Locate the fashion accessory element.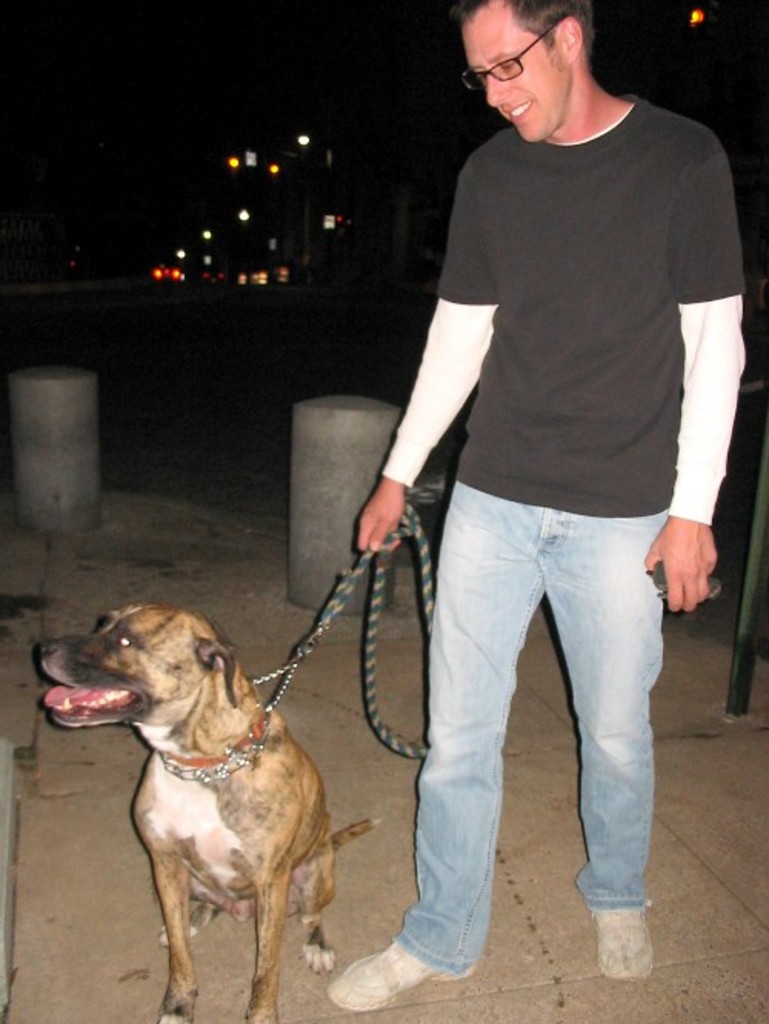
Element bbox: region(454, 18, 558, 95).
